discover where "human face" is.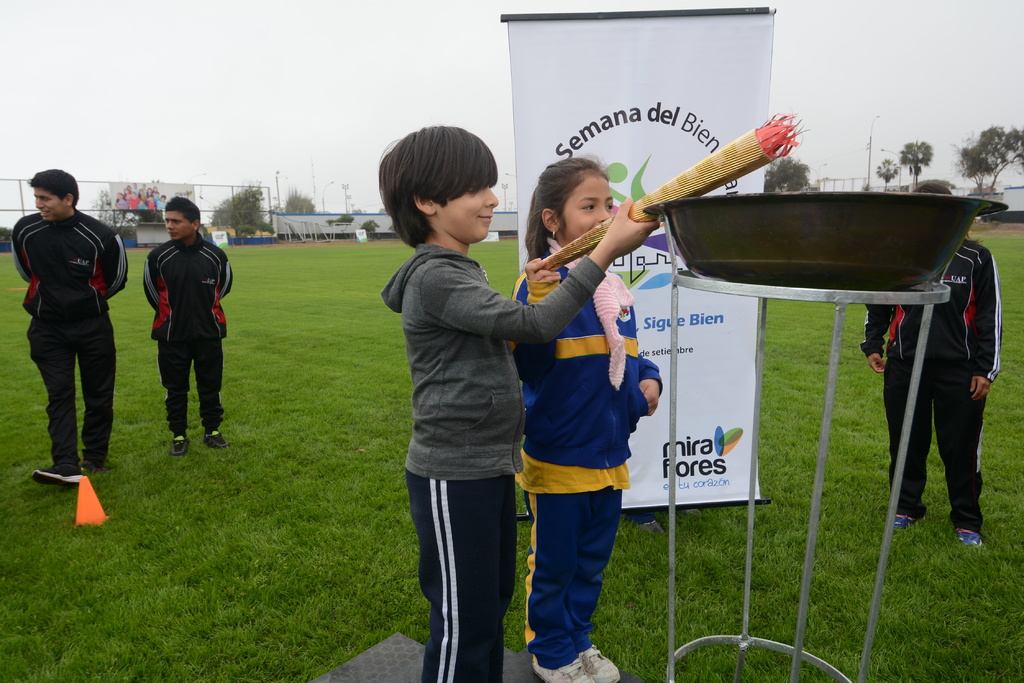
Discovered at bbox=[561, 168, 614, 242].
